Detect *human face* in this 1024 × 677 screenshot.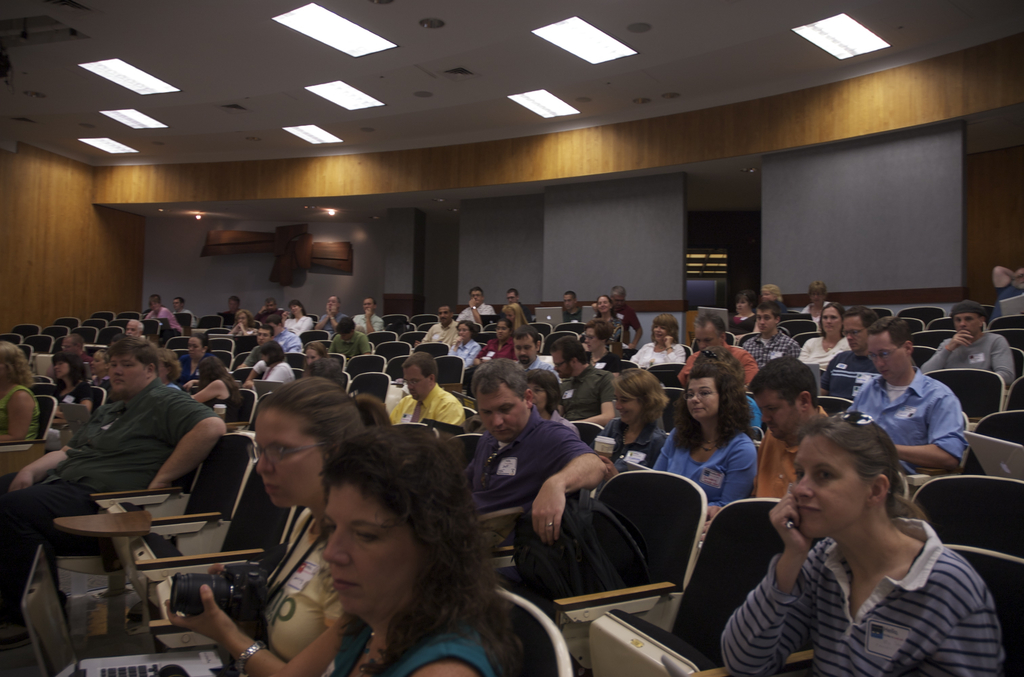
Detection: (614,391,644,428).
